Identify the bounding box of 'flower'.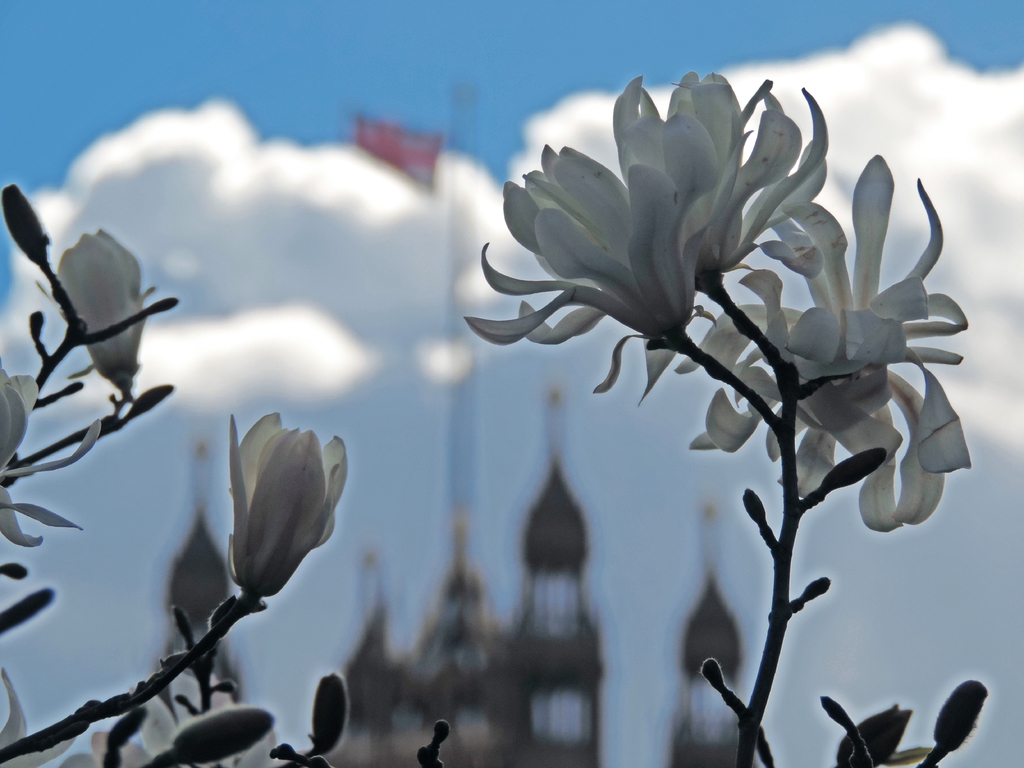
Rect(680, 156, 977, 537).
